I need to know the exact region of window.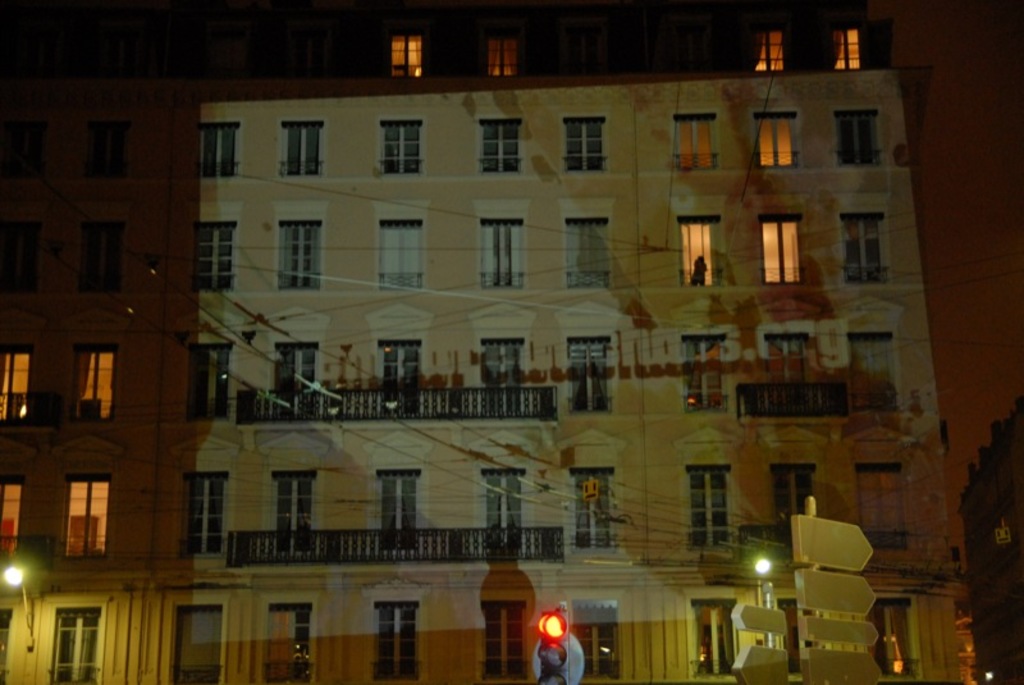
Region: 684 600 737 676.
